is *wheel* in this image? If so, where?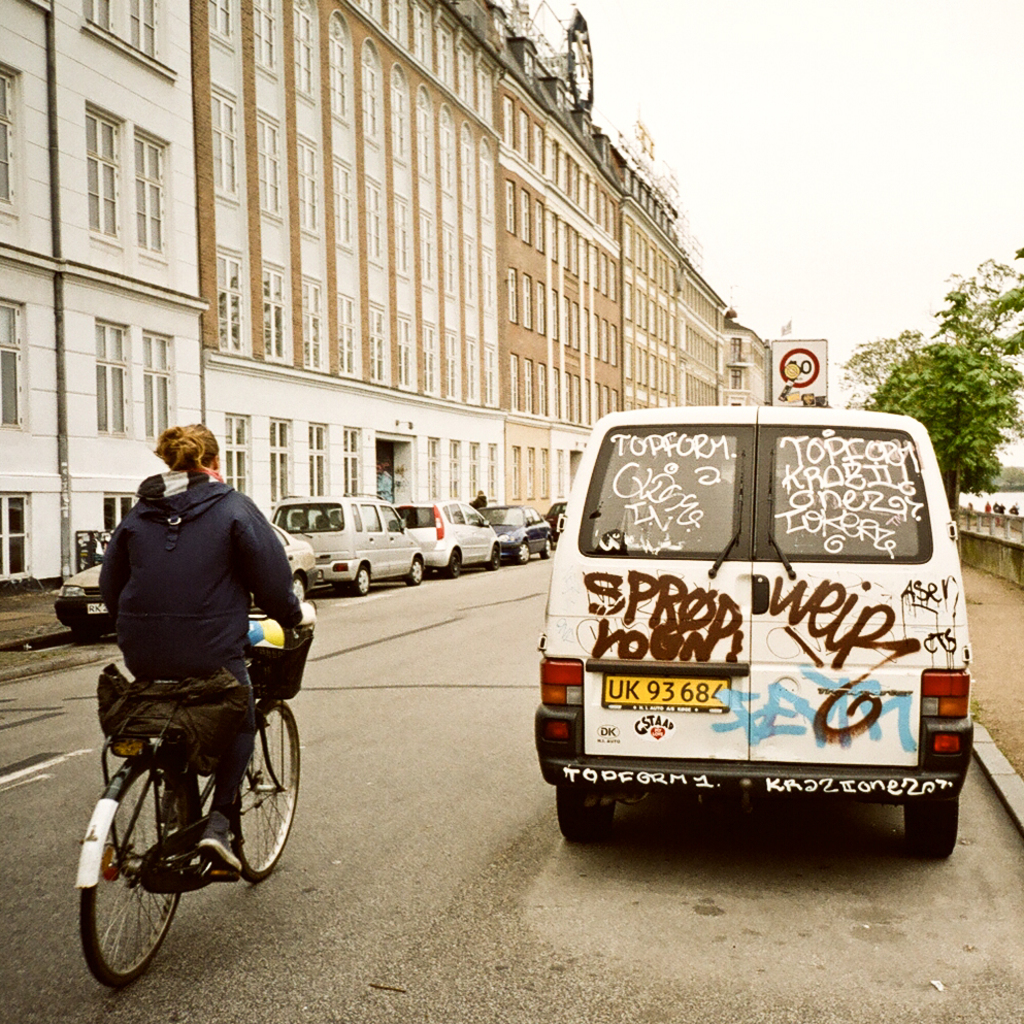
Yes, at (485, 547, 497, 569).
